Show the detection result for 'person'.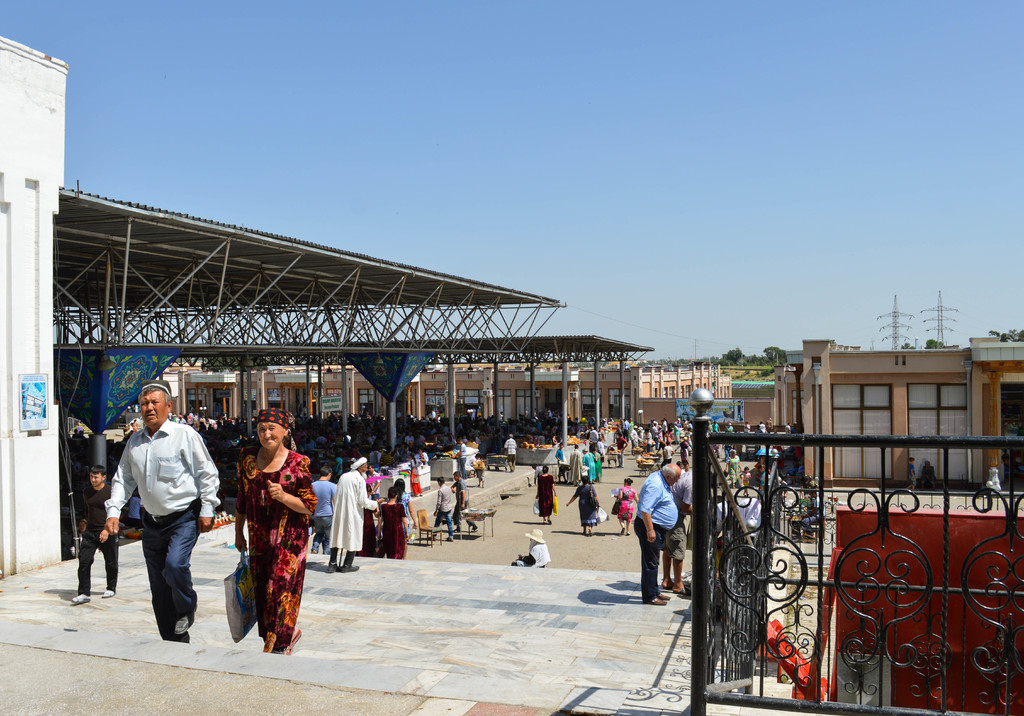
[317, 457, 385, 571].
